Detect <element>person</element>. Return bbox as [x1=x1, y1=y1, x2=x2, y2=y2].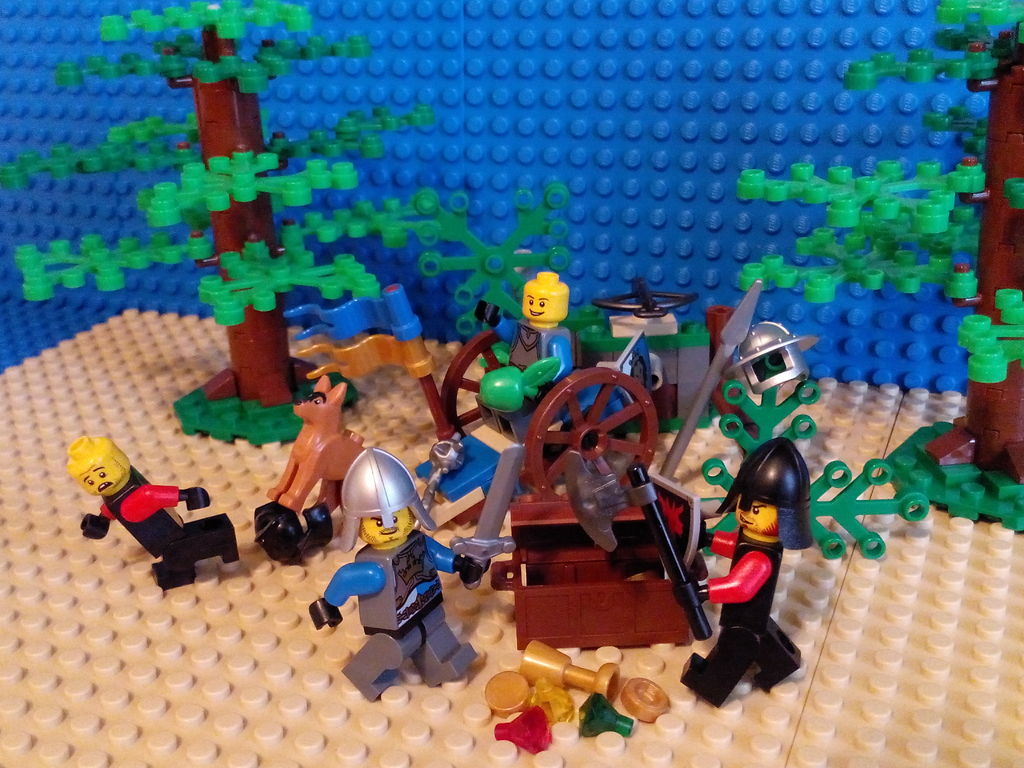
[x1=476, y1=269, x2=573, y2=449].
